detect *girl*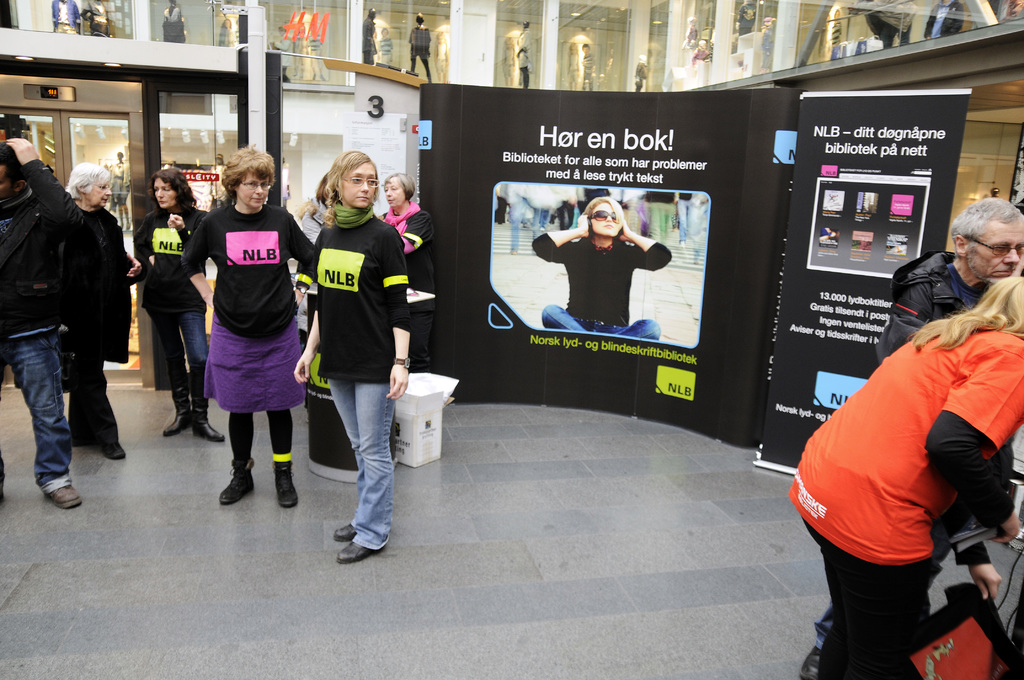
(x1=534, y1=193, x2=673, y2=334)
